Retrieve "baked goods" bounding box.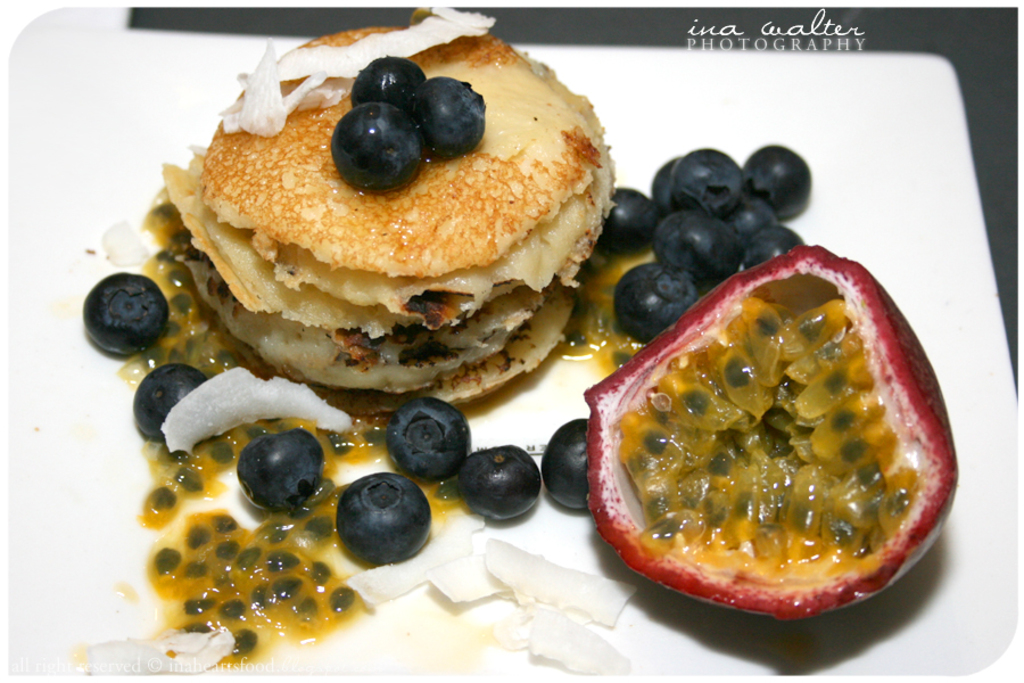
Bounding box: bbox=[158, 18, 617, 415].
